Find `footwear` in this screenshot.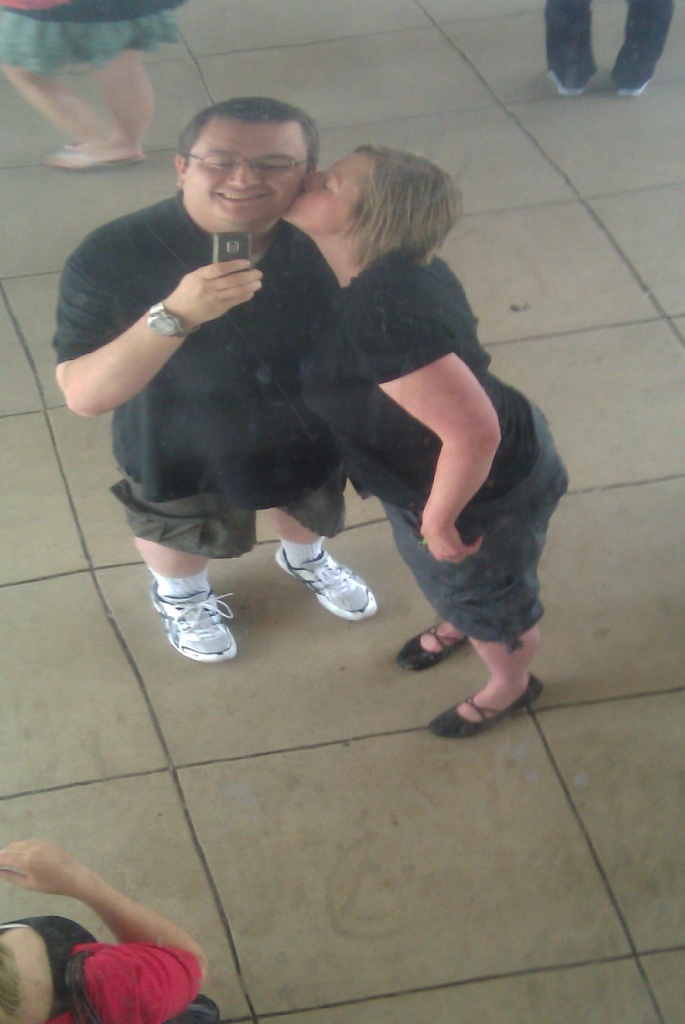
The bounding box for `footwear` is <bbox>612, 65, 647, 97</bbox>.
